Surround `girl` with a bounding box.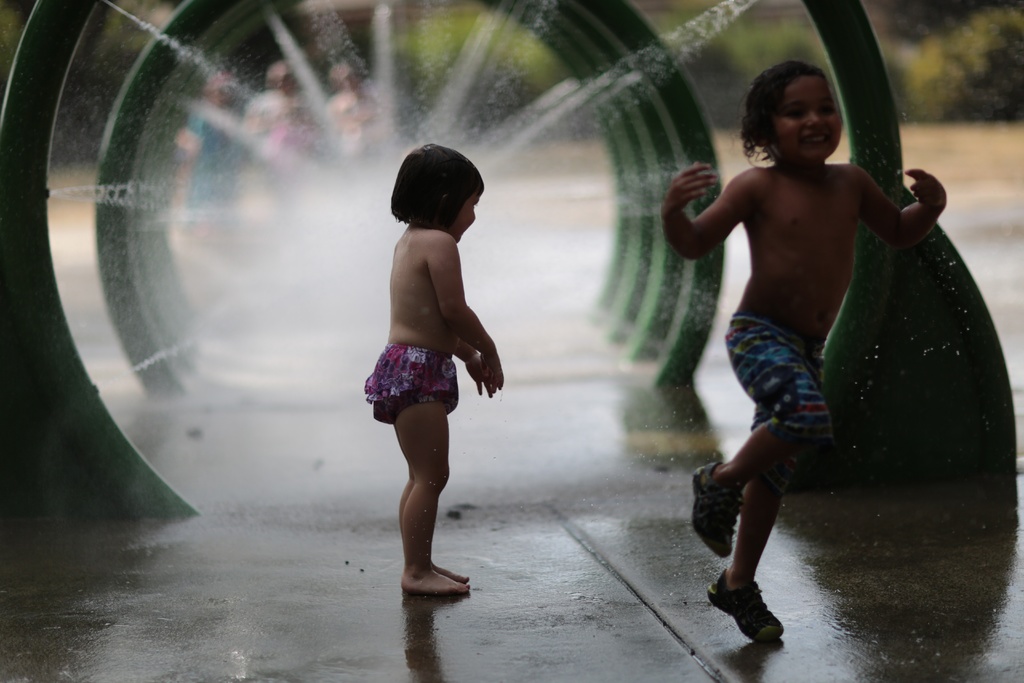
x1=662 y1=58 x2=947 y2=645.
